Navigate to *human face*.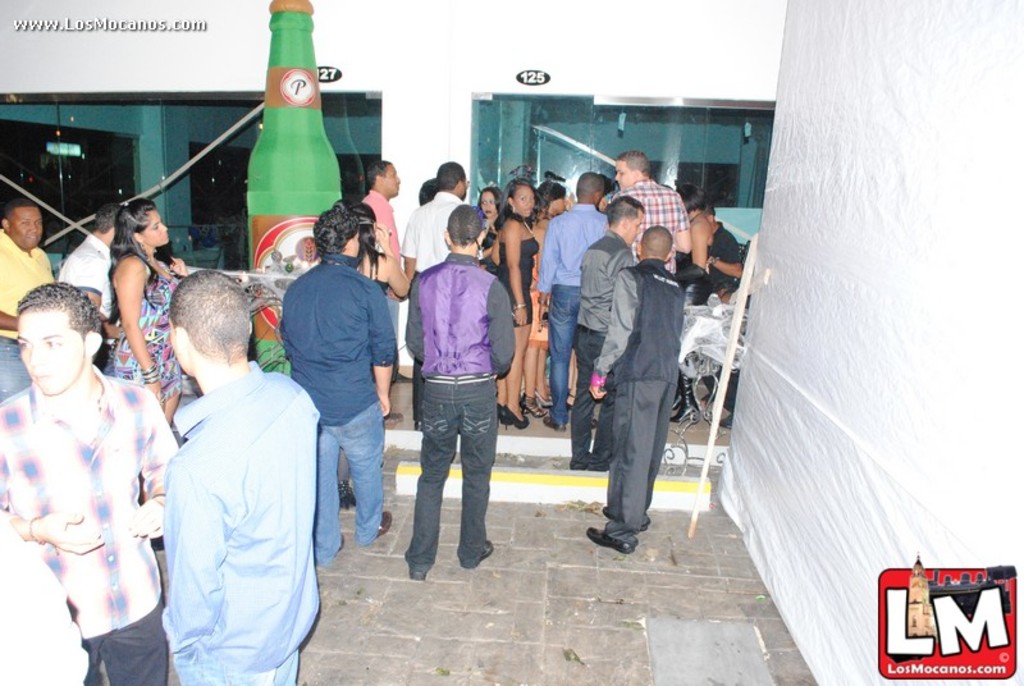
Navigation target: box(9, 301, 86, 393).
